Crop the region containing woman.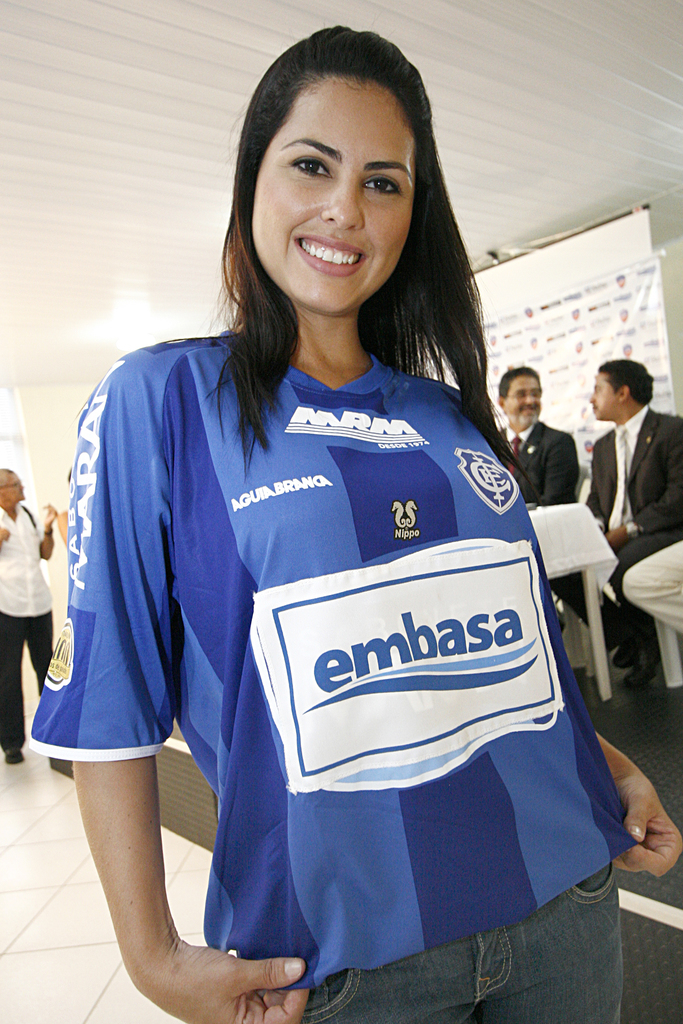
Crop region: (left=35, top=58, right=615, bottom=972).
